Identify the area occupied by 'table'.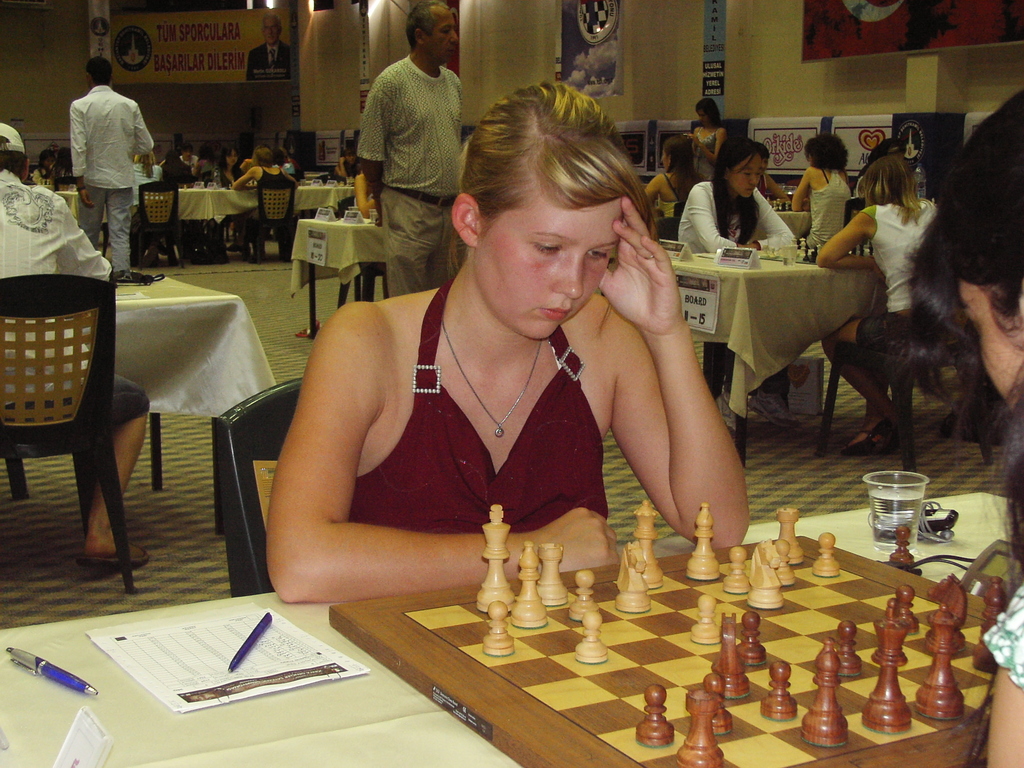
Area: bbox=(0, 488, 1021, 767).
